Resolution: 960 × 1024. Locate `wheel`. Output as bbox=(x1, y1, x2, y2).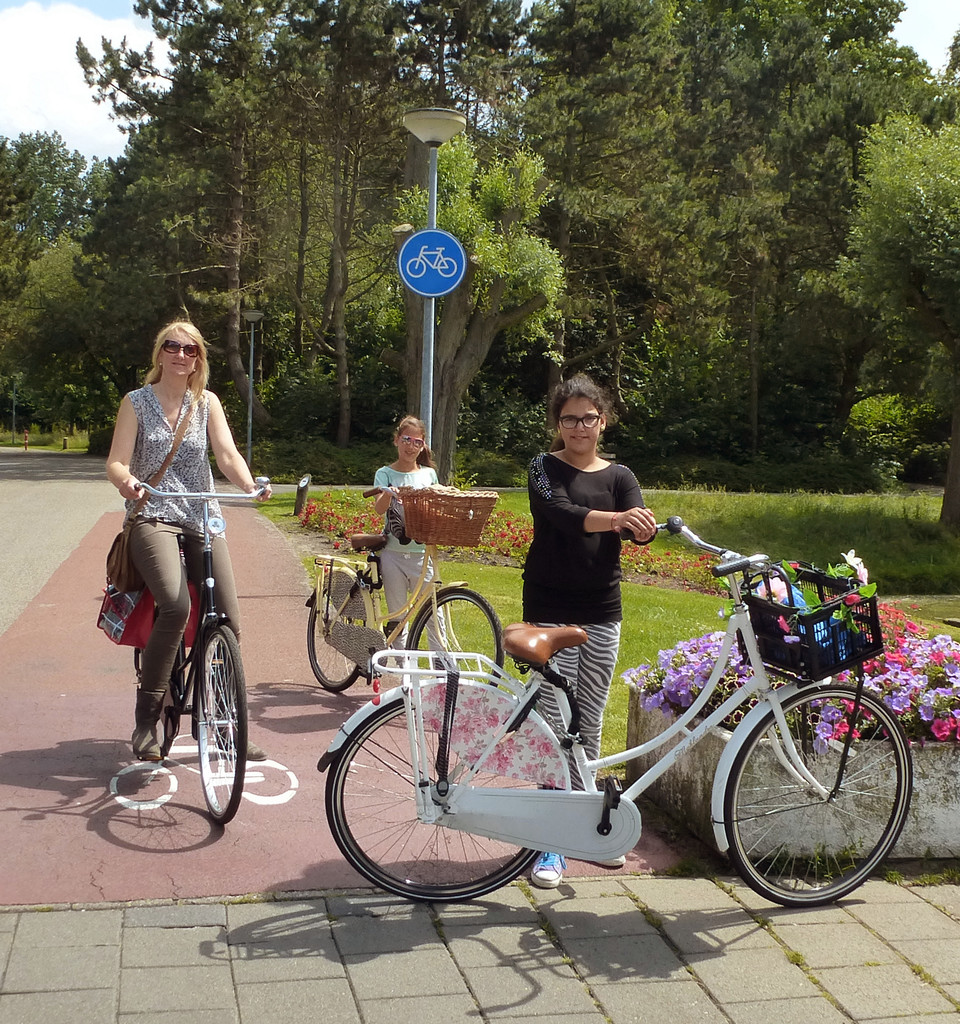
bbox=(320, 686, 561, 898).
